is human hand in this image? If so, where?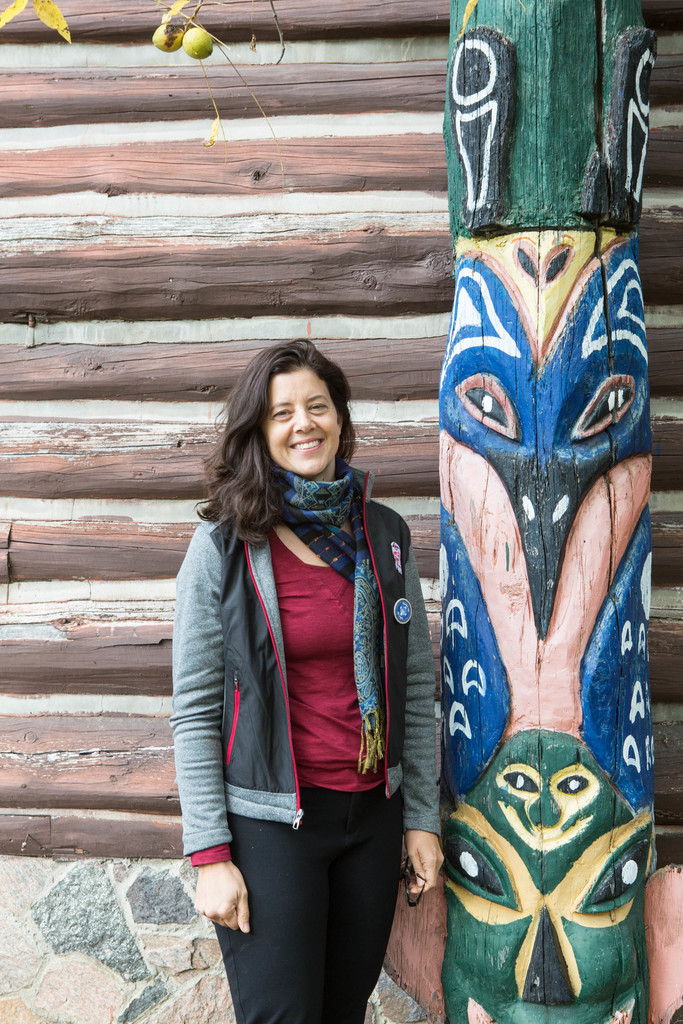
Yes, at left=190, top=860, right=255, bottom=931.
